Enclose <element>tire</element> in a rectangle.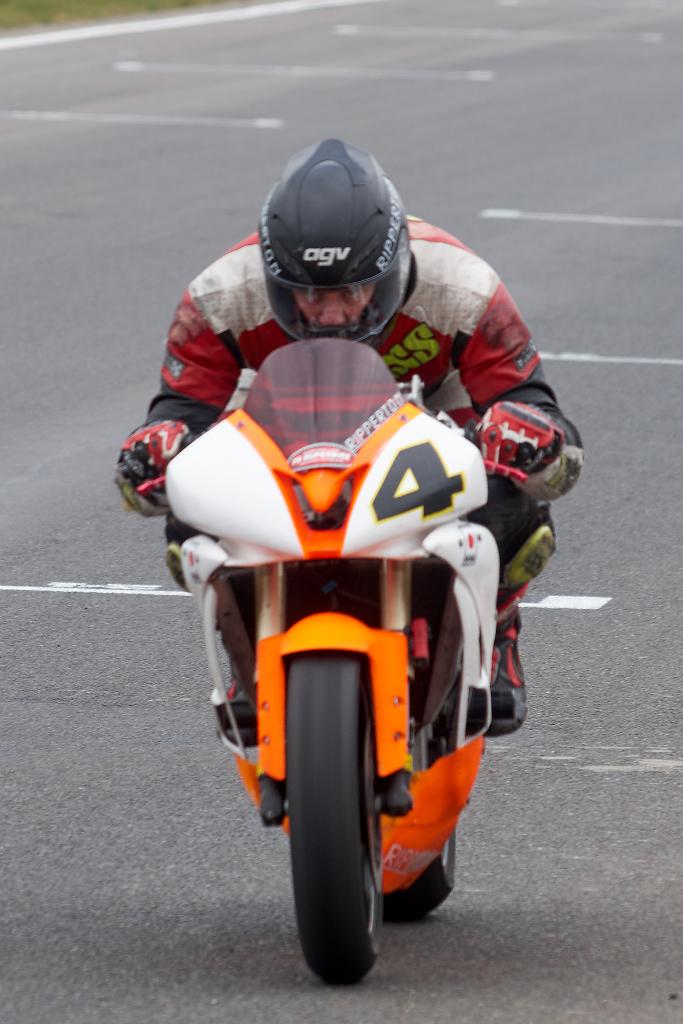
bbox=(384, 825, 457, 916).
